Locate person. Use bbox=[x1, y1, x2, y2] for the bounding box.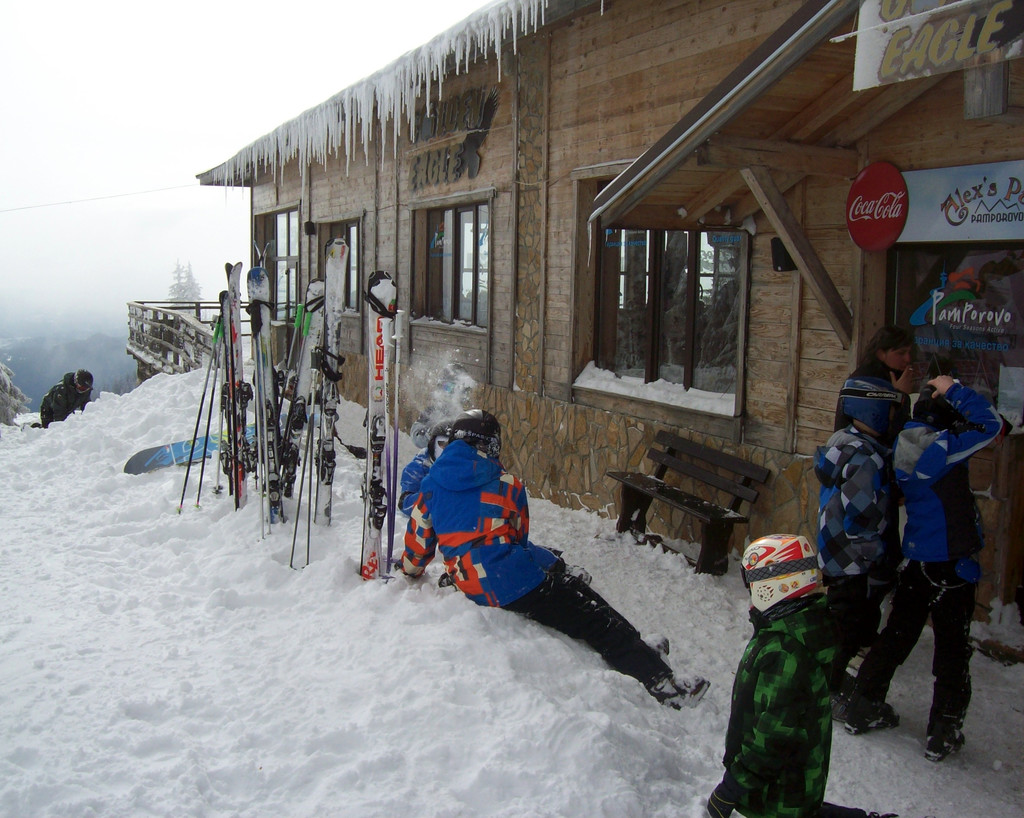
bbox=[817, 412, 892, 700].
